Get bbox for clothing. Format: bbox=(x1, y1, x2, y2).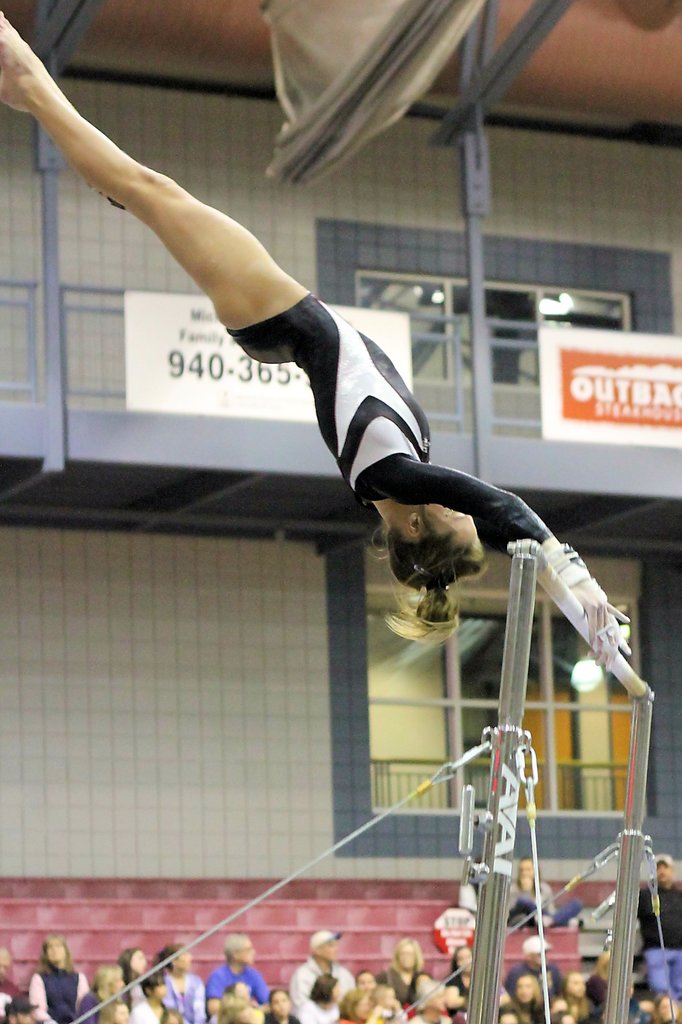
bbox=(225, 287, 550, 557).
